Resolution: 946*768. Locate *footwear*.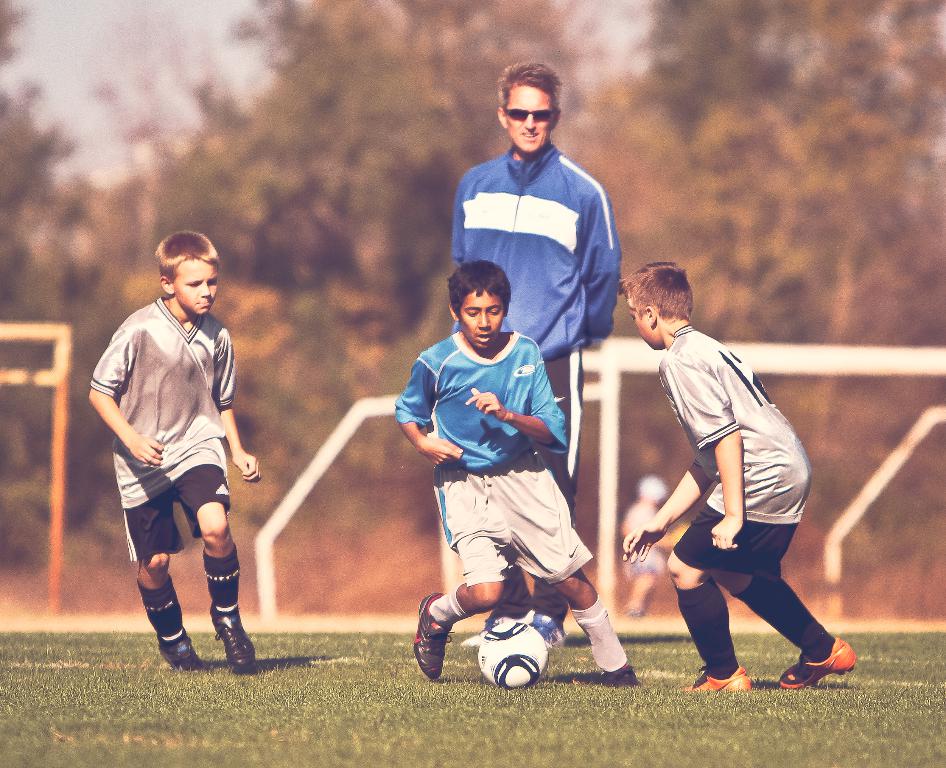
782 617 855 692.
